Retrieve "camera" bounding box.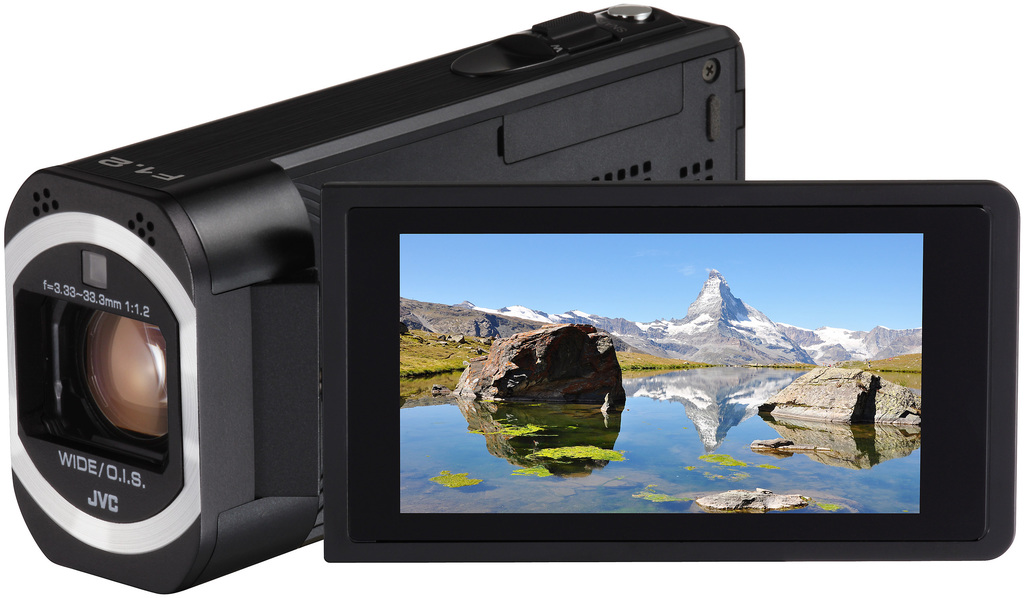
Bounding box: rect(0, 0, 1009, 592).
